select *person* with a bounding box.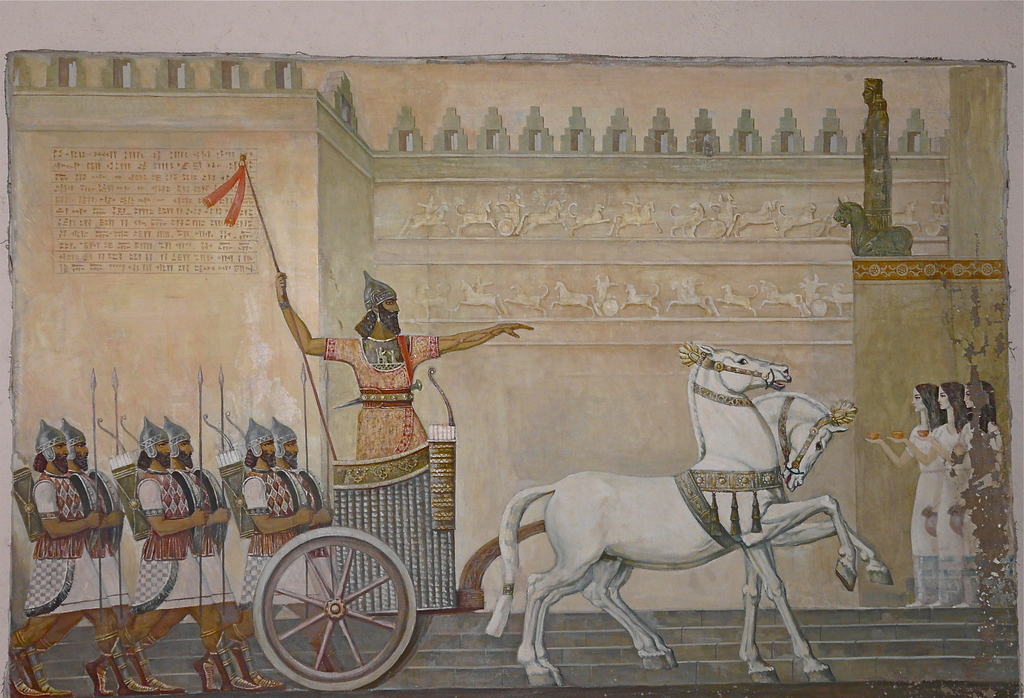
bbox=(85, 426, 214, 689).
